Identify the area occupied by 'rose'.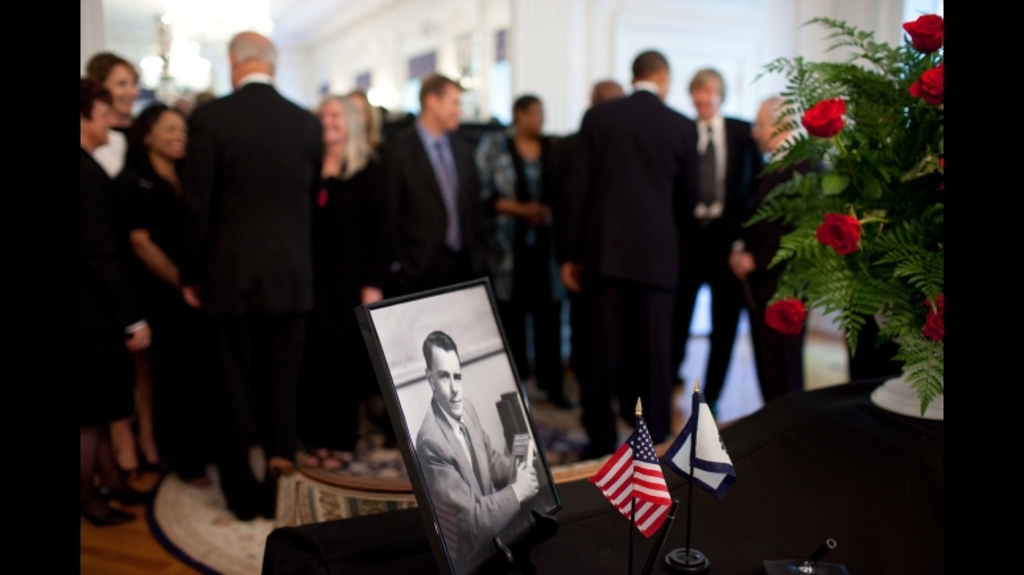
Area: crop(800, 96, 847, 140).
